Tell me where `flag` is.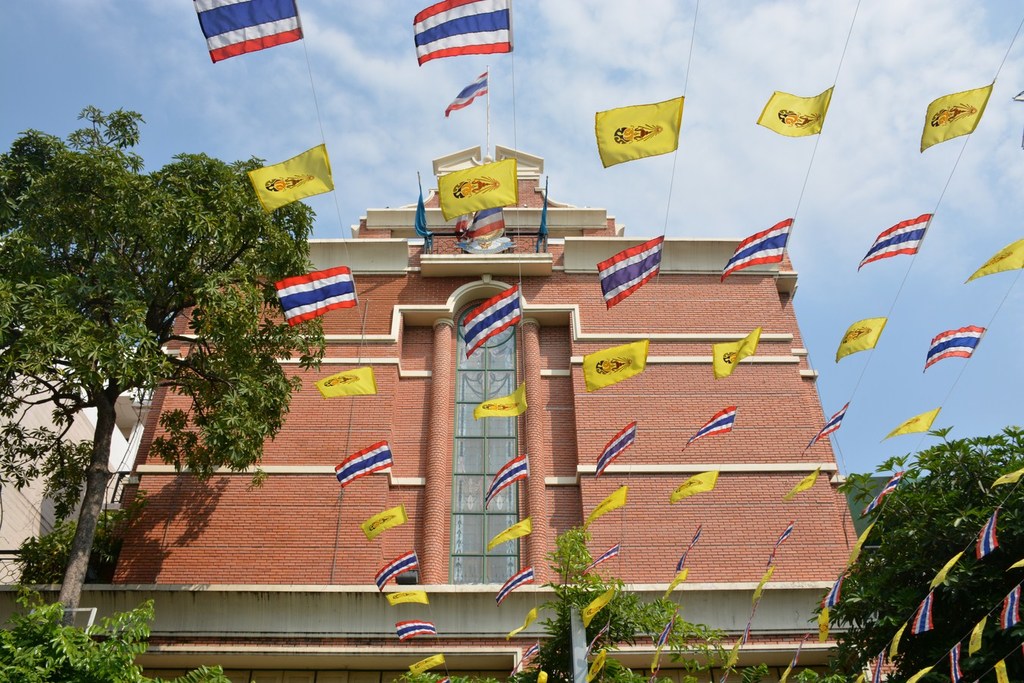
`flag` is at bbox=(592, 423, 640, 479).
